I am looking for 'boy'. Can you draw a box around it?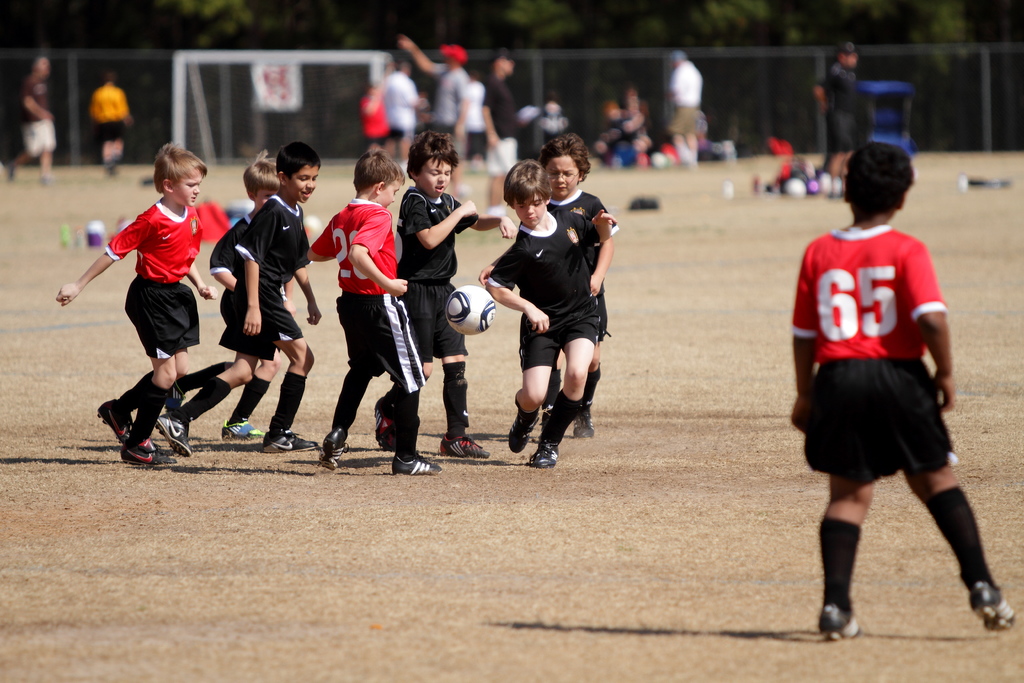
Sure, the bounding box is x1=547 y1=130 x2=636 y2=448.
